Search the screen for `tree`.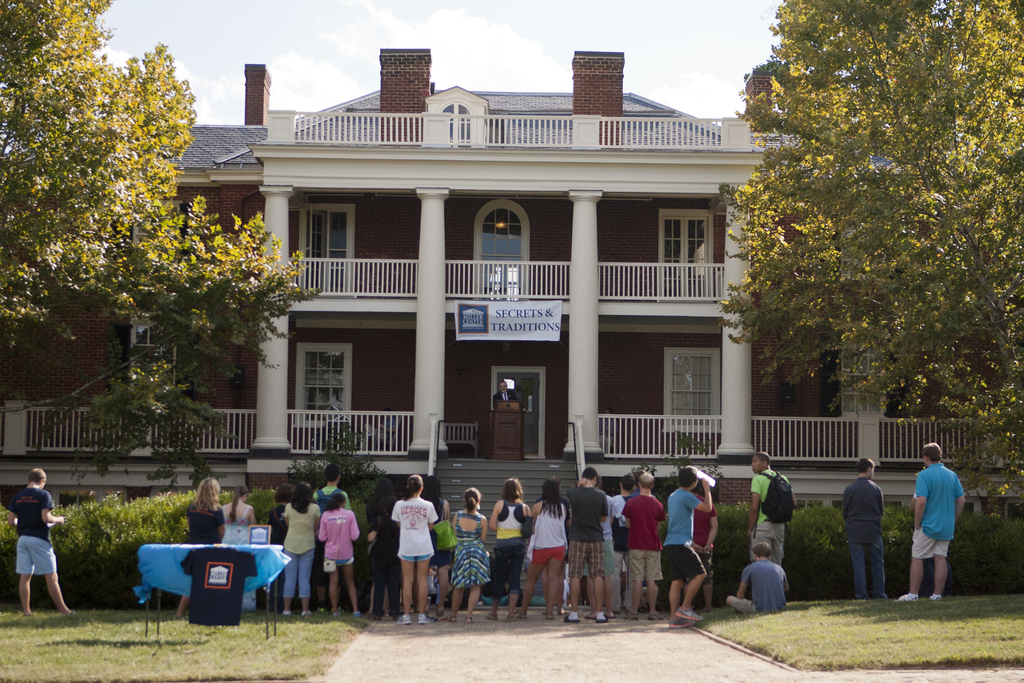
Found at Rect(709, 0, 1023, 488).
